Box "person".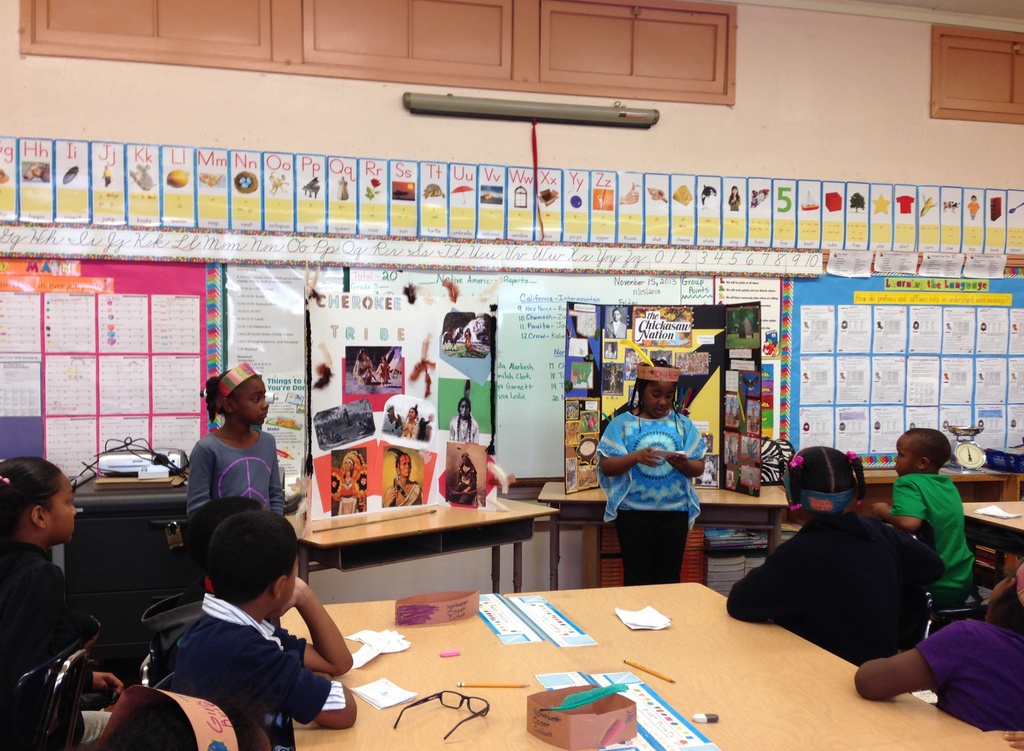
<bbox>376, 358, 396, 380</bbox>.
